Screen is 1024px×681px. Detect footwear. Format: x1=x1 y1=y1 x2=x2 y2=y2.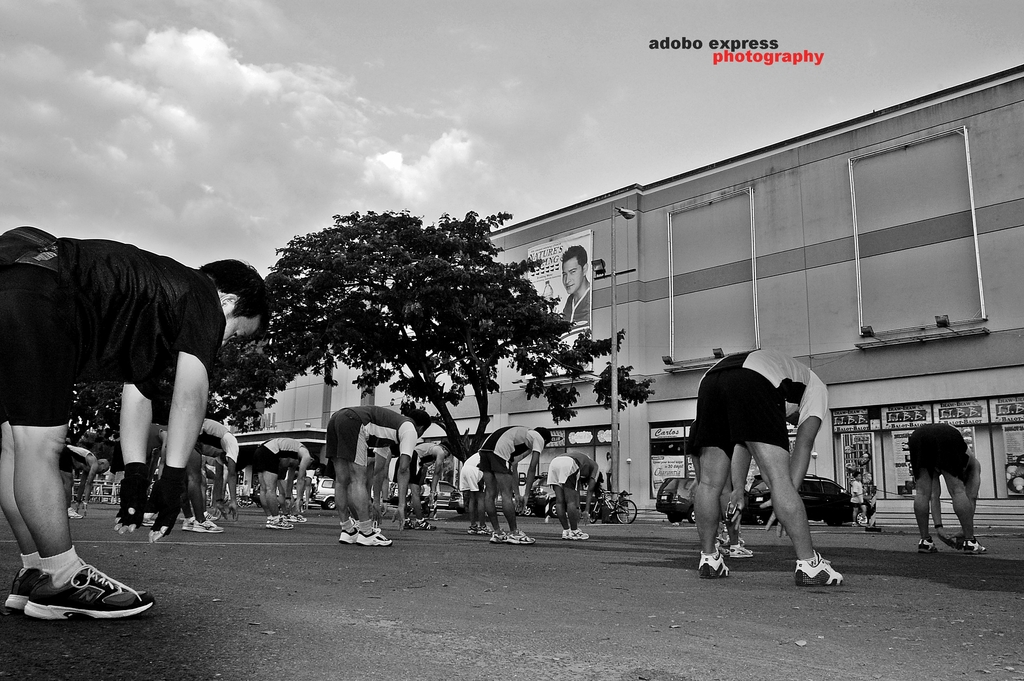
x1=962 y1=537 x2=986 y2=555.
